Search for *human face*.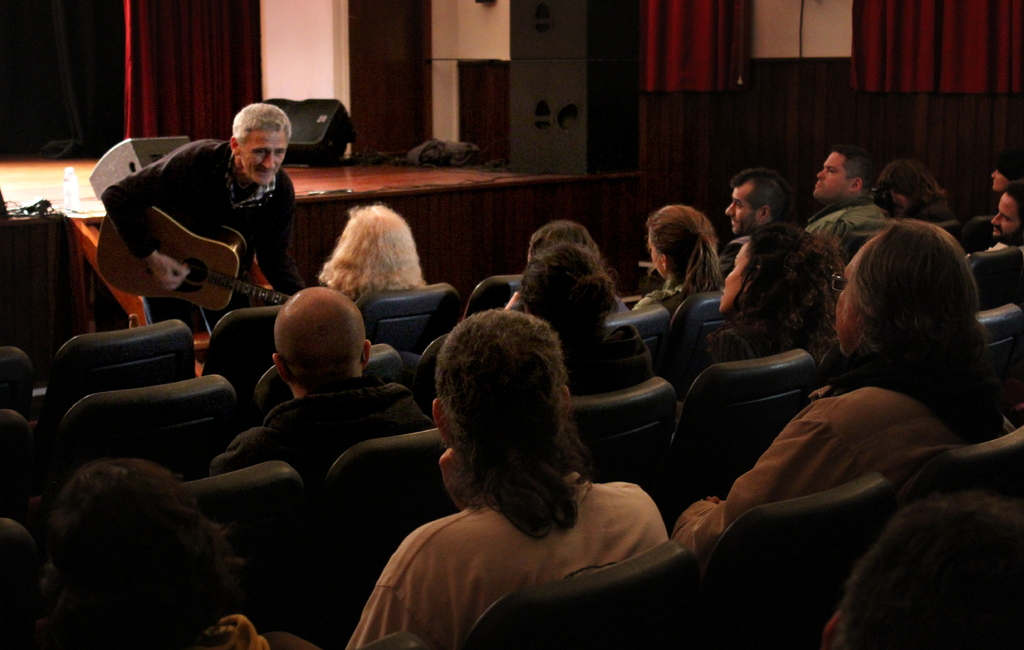
Found at 811,151,847,197.
